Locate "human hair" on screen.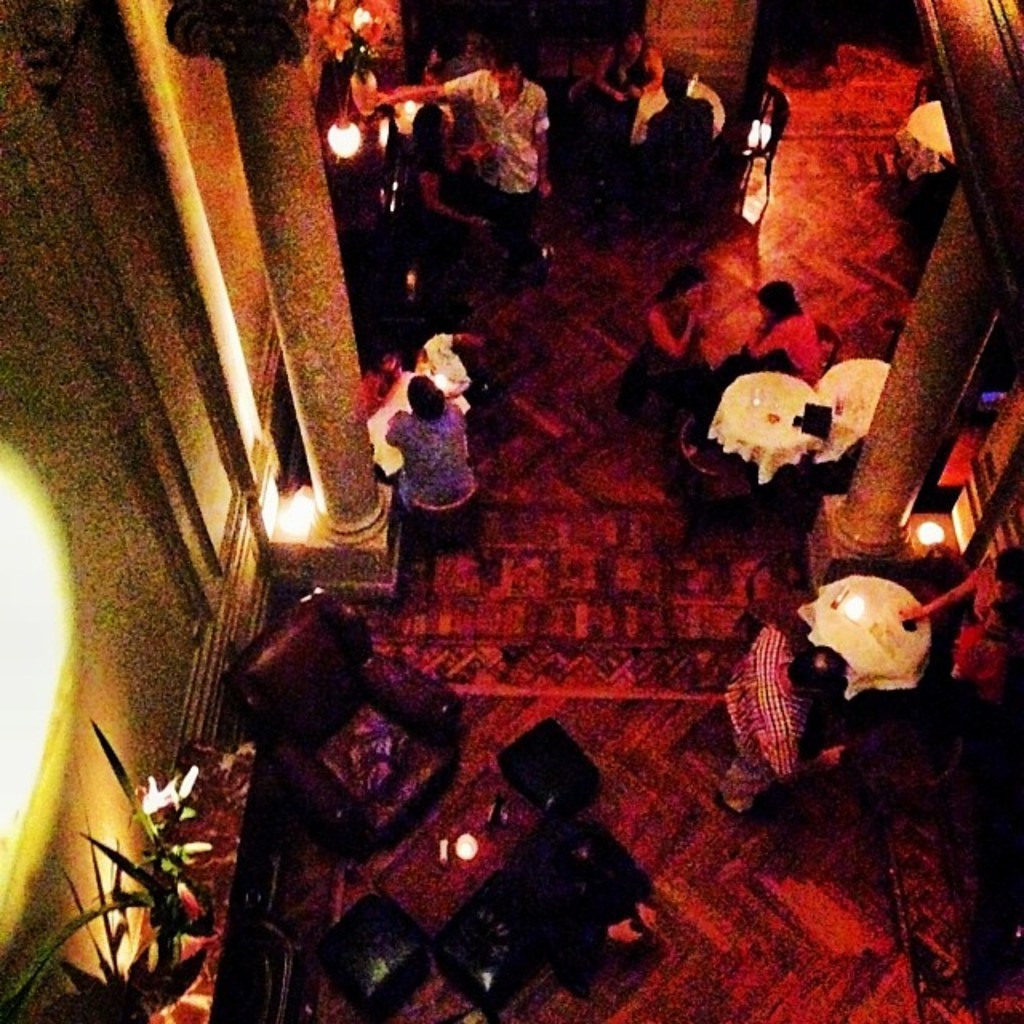
On screen at detection(757, 280, 810, 336).
